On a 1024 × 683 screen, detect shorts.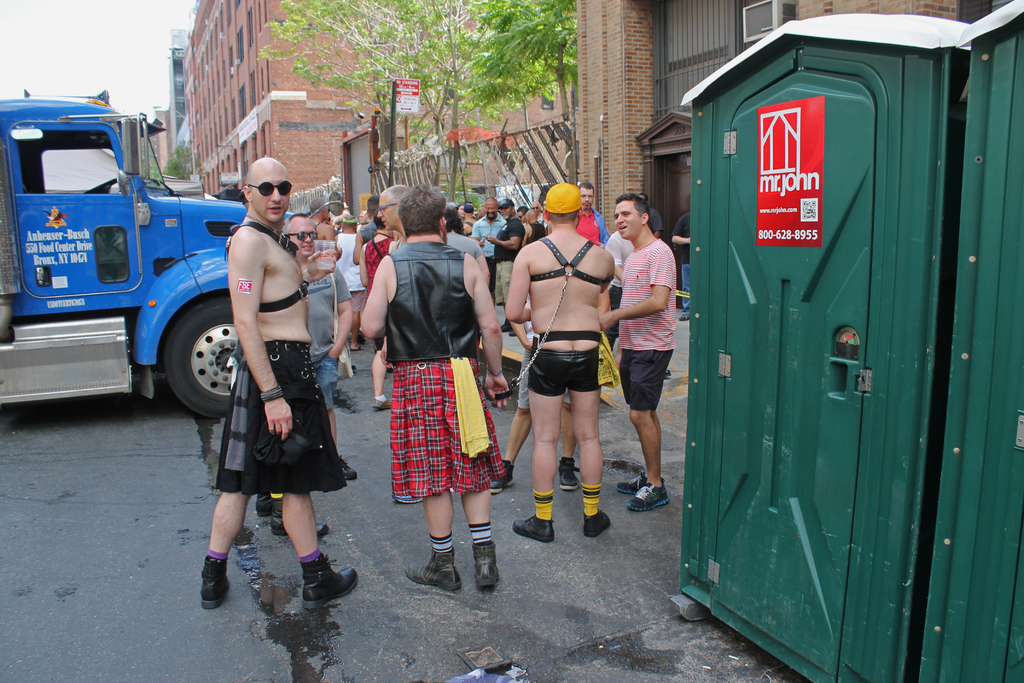
pyautogui.locateOnScreen(197, 376, 337, 502).
